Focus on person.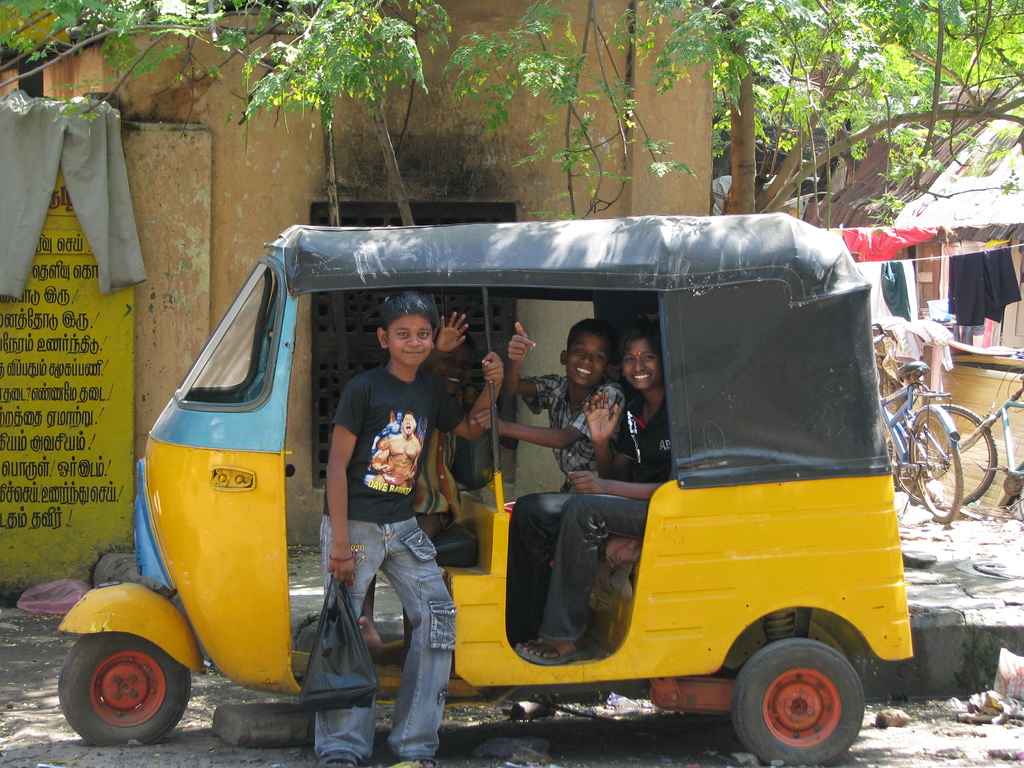
Focused at [496,332,687,685].
